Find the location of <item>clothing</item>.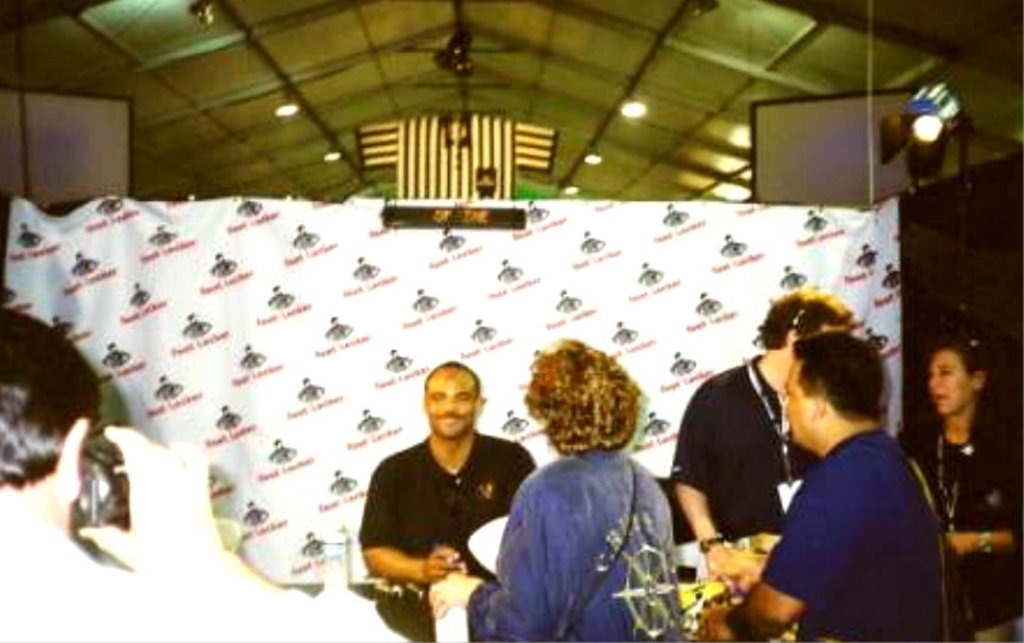
Location: [358,431,519,610].
